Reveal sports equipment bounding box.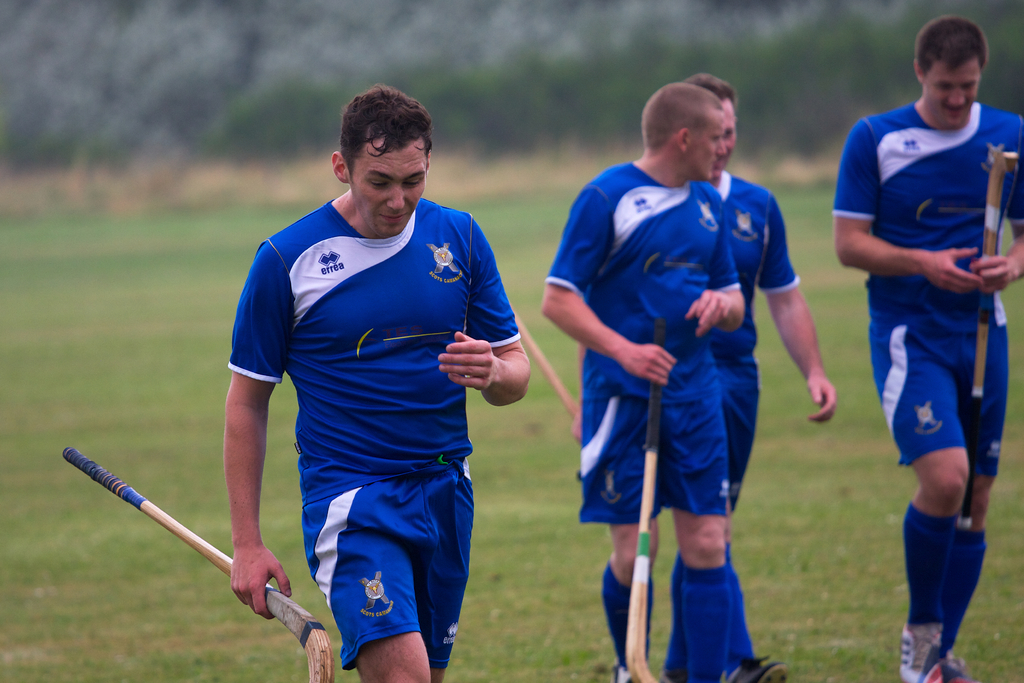
Revealed: detection(59, 444, 333, 682).
